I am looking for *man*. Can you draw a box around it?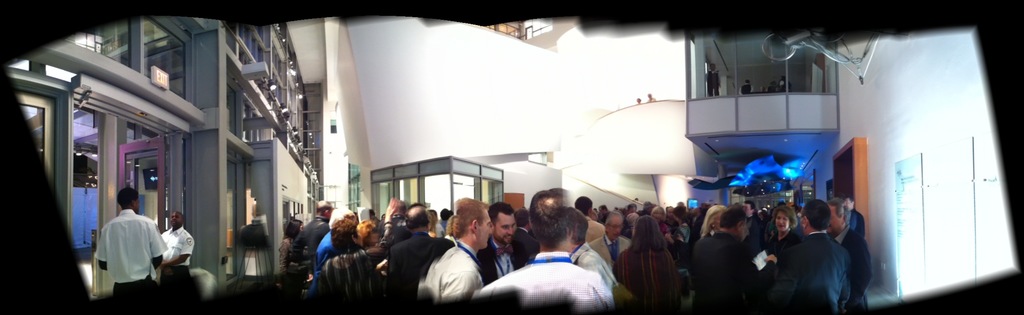
Sure, the bounding box is [830,201,872,314].
